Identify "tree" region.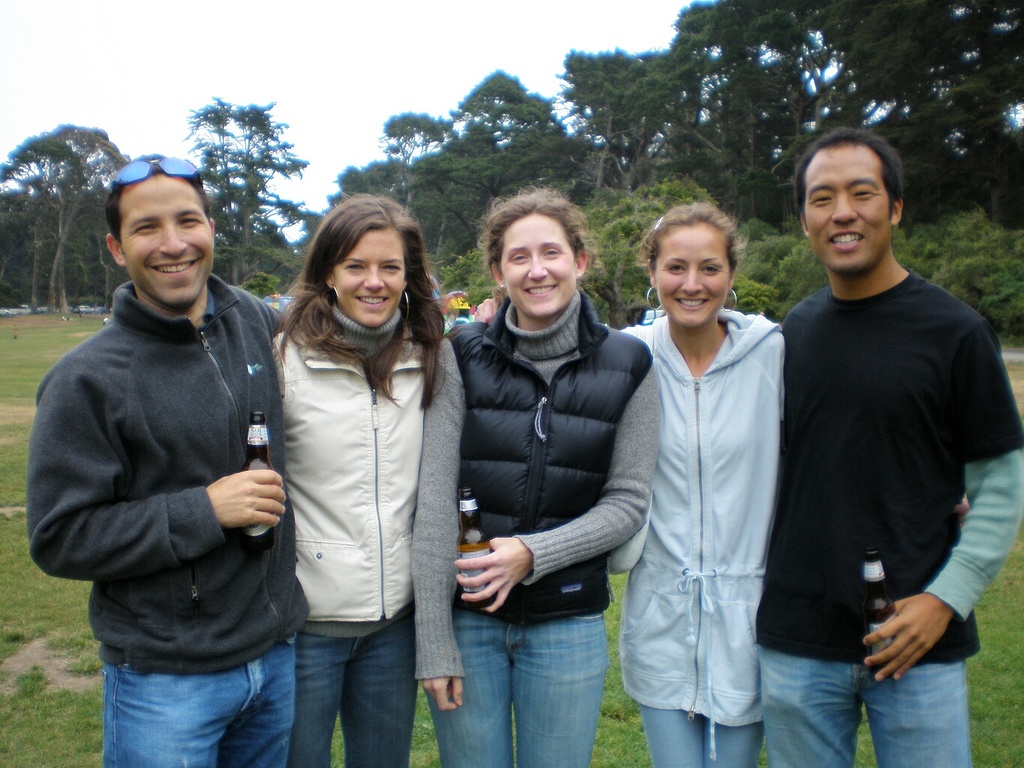
Region: [893, 216, 952, 287].
